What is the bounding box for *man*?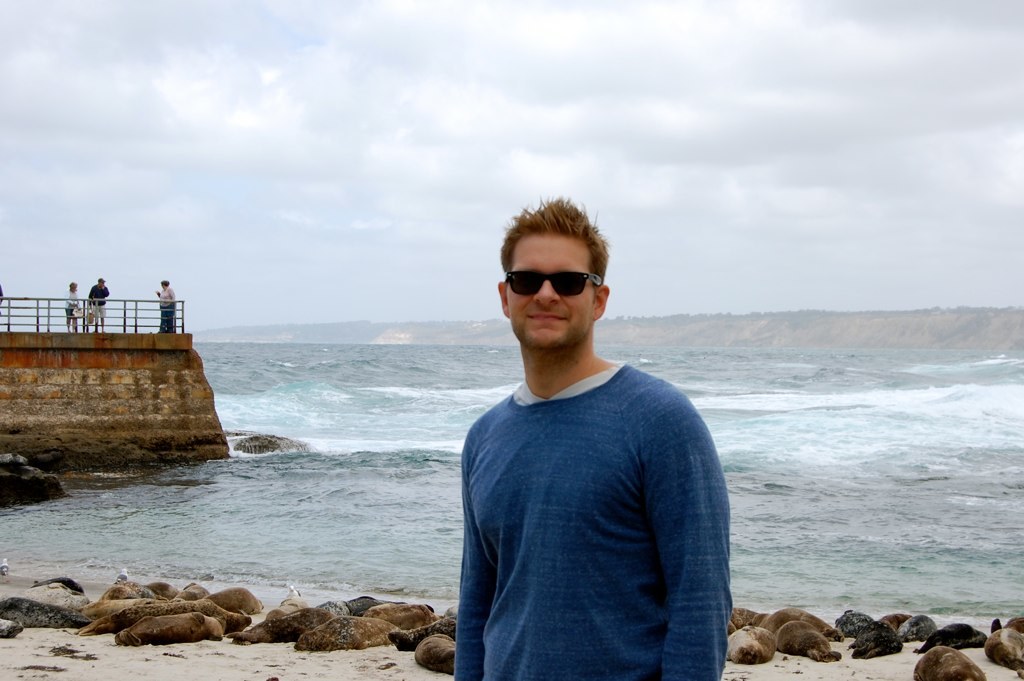
detection(85, 274, 109, 327).
